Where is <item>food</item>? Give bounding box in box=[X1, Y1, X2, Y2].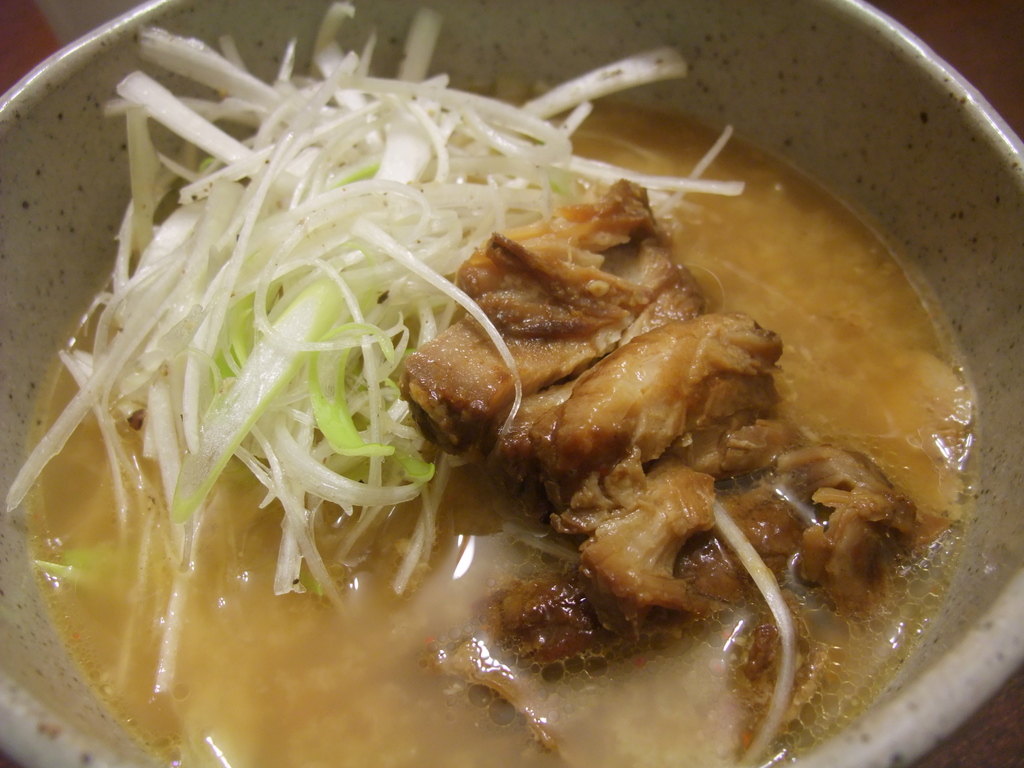
box=[1, 2, 968, 765].
